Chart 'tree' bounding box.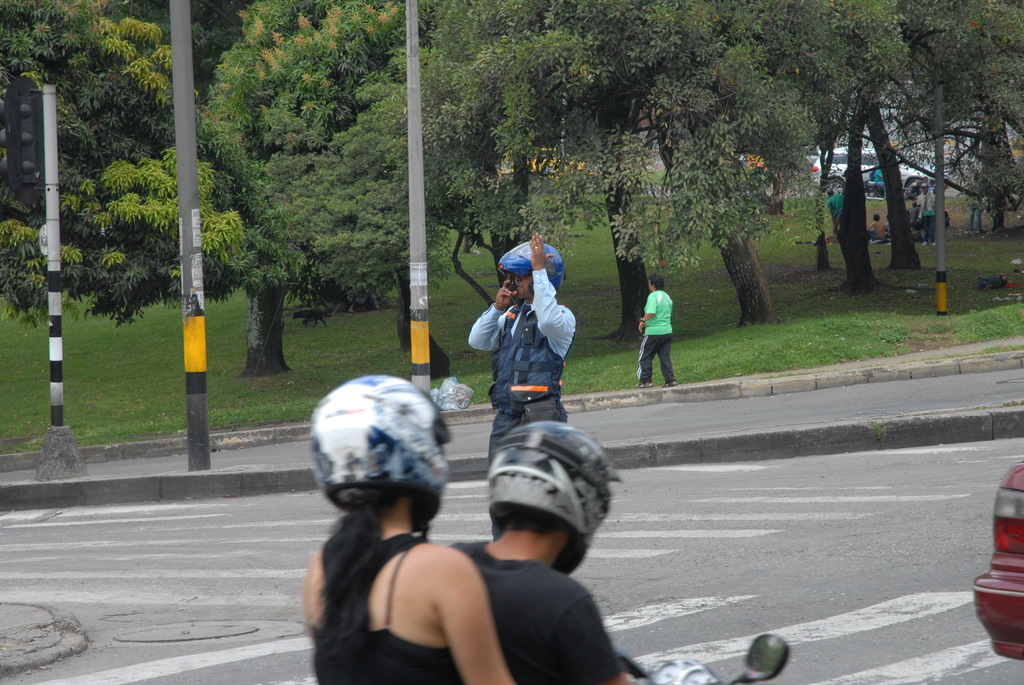
Charted: {"x1": 921, "y1": 0, "x2": 1023, "y2": 233}.
